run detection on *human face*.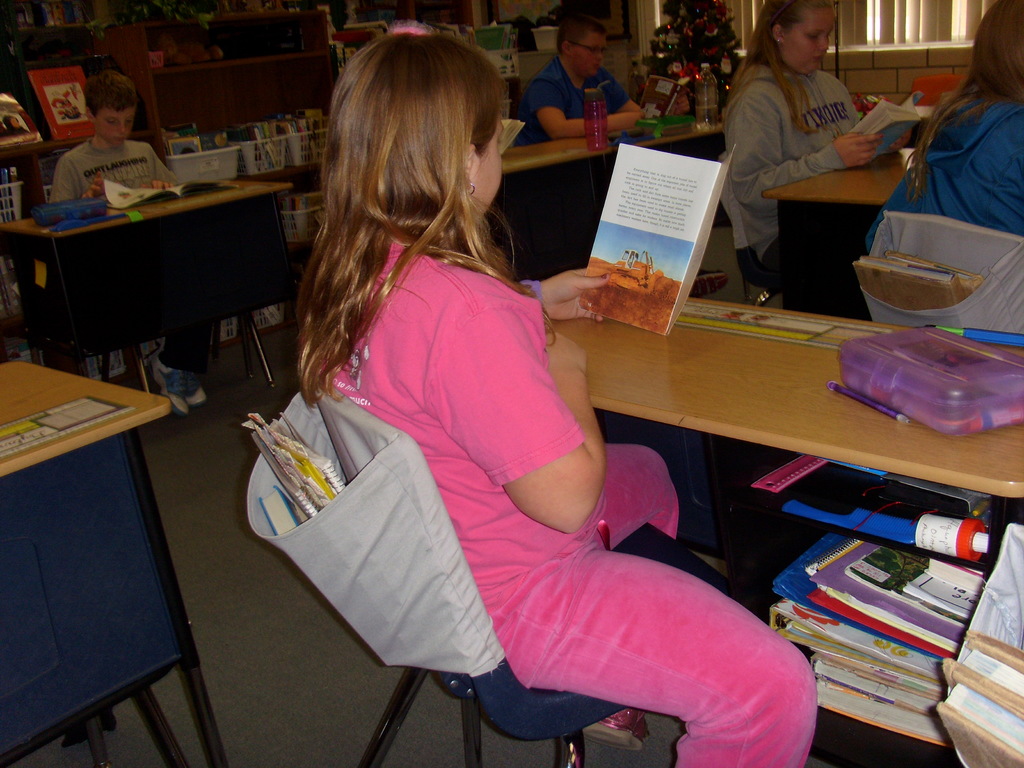
Result: l=474, t=110, r=505, b=209.
